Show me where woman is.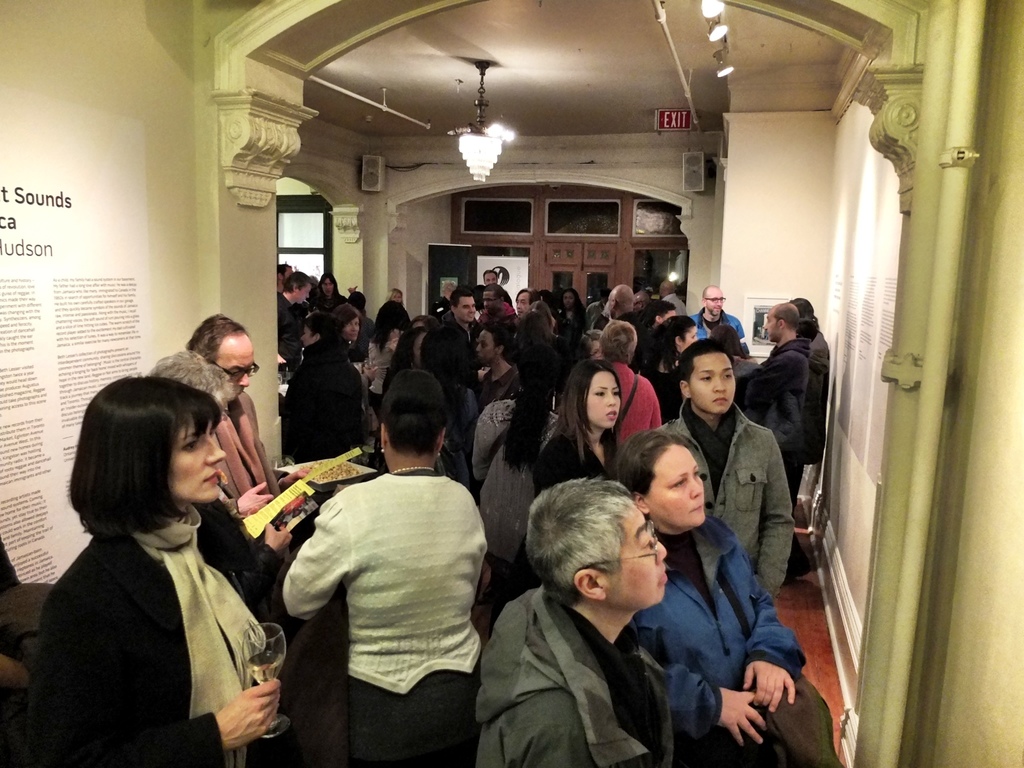
woman is at {"left": 634, "top": 312, "right": 698, "bottom": 424}.
